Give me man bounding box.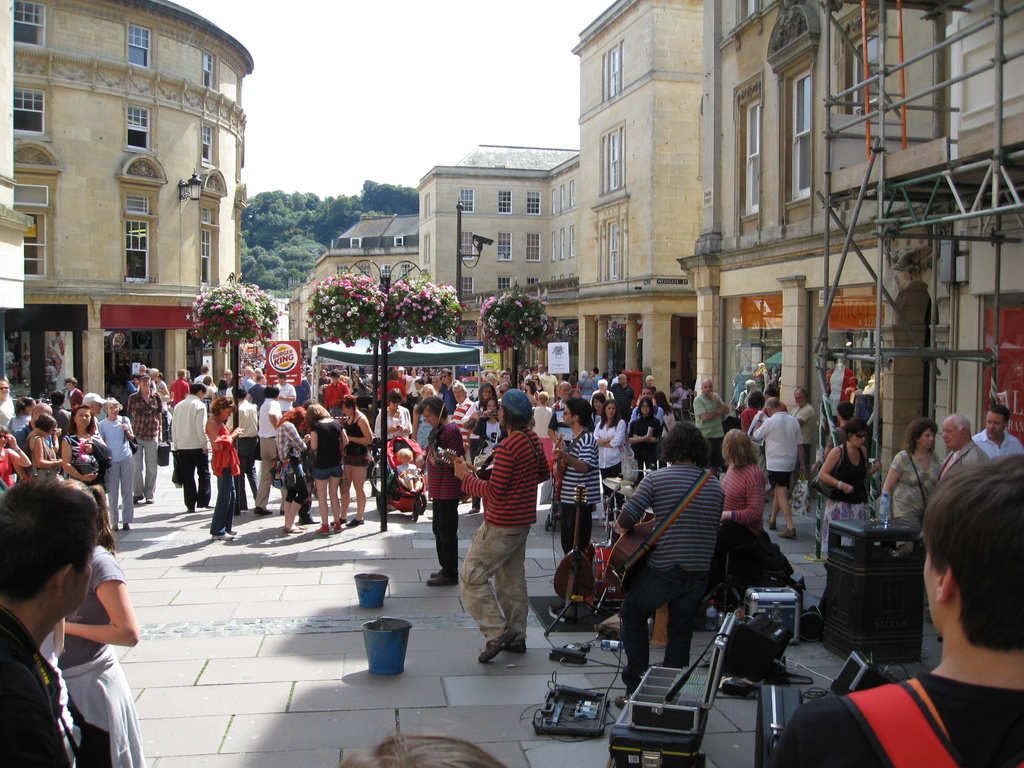
crop(612, 420, 724, 705).
